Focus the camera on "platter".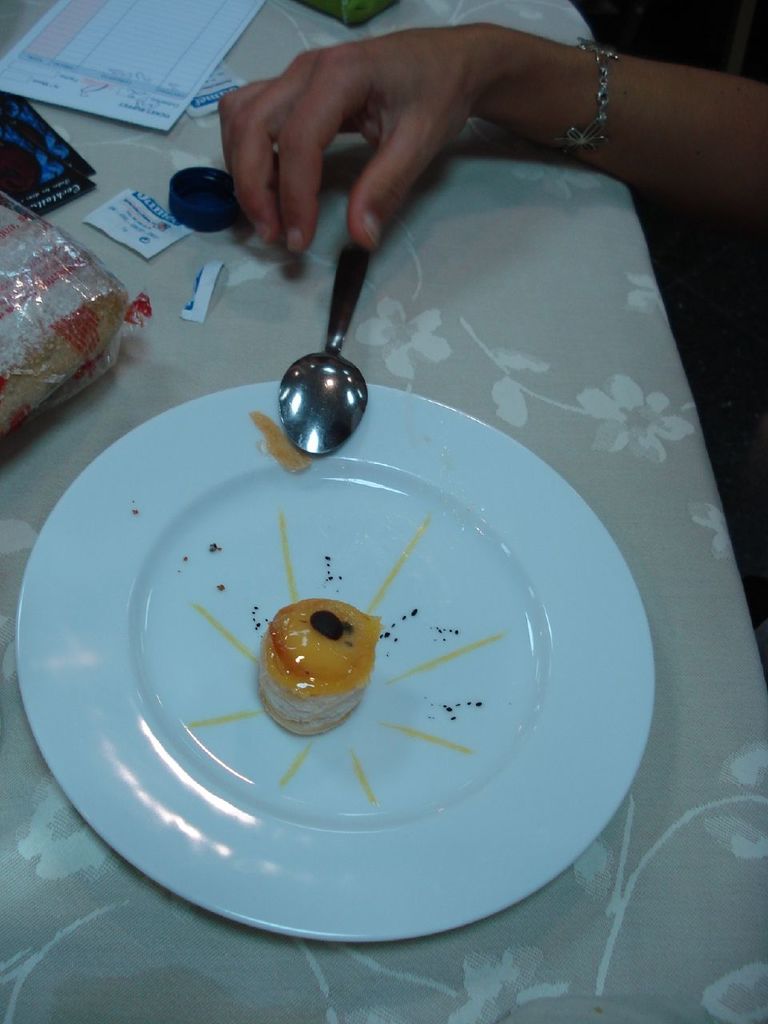
Focus region: [14, 383, 651, 948].
